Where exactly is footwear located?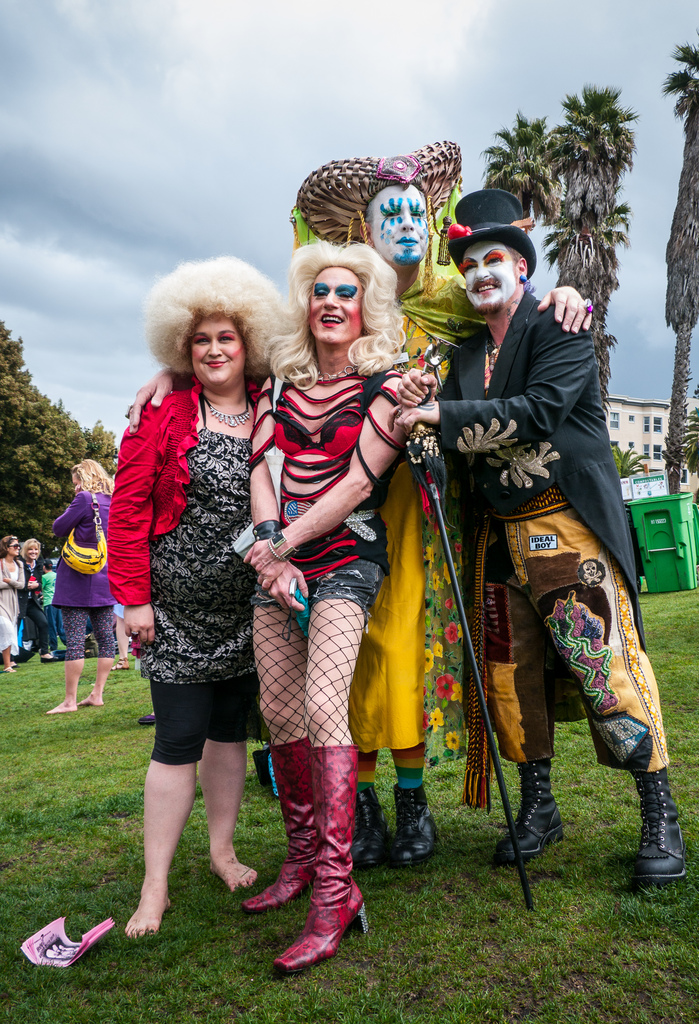
Its bounding box is [242, 743, 315, 913].
